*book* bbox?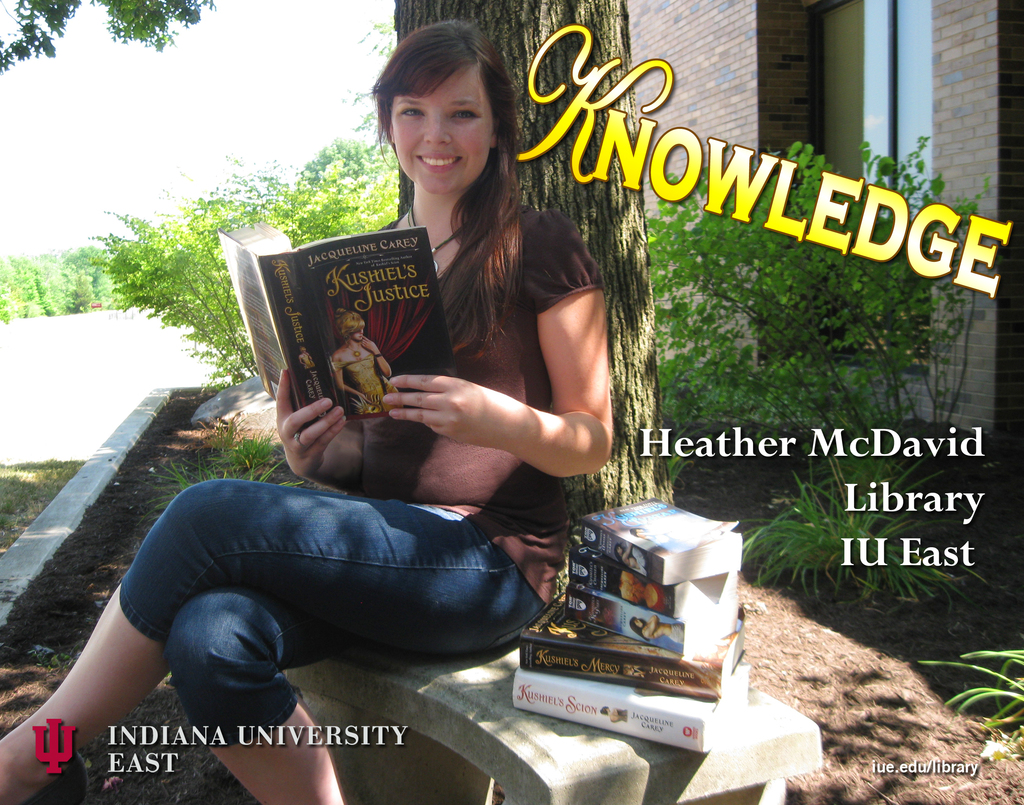
<box>518,612,744,704</box>
